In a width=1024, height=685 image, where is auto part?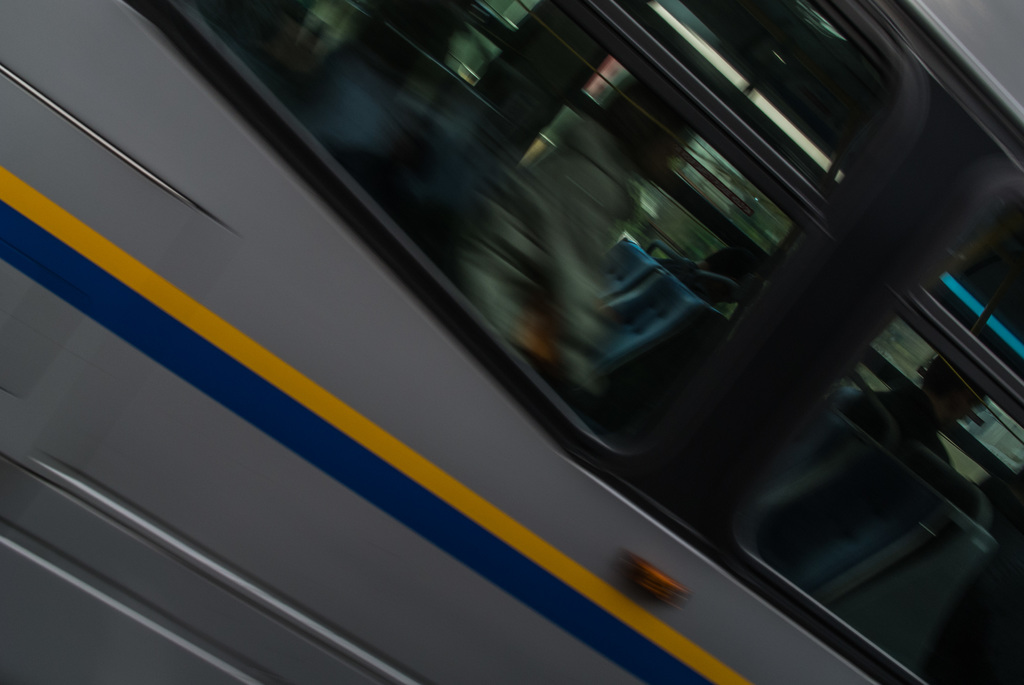
rect(112, 0, 919, 488).
